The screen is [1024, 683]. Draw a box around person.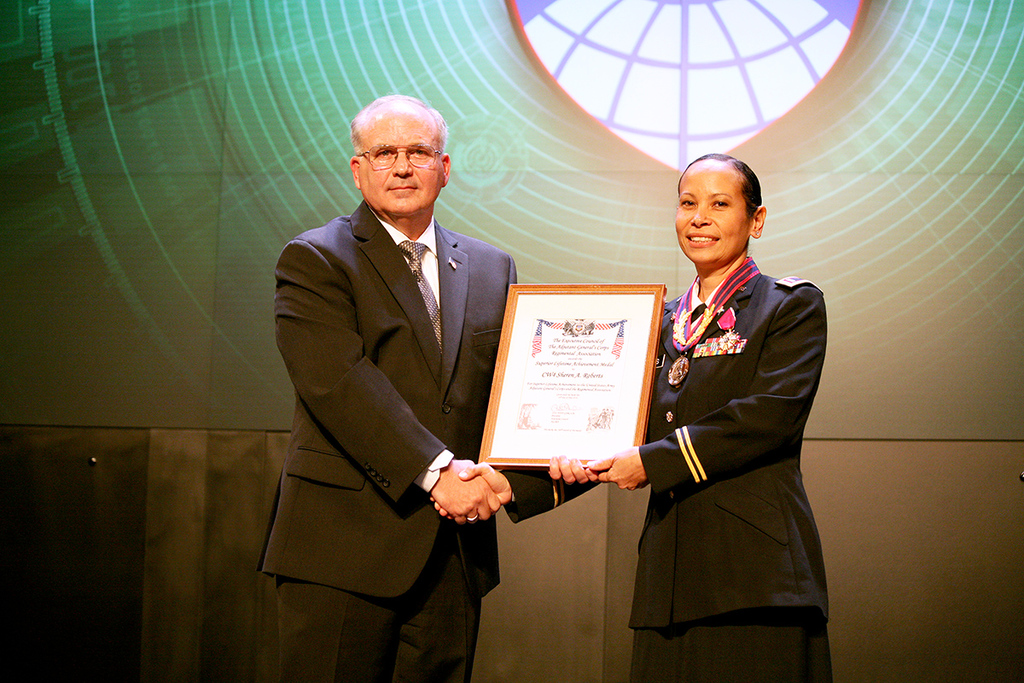
(left=422, top=155, right=829, bottom=682).
